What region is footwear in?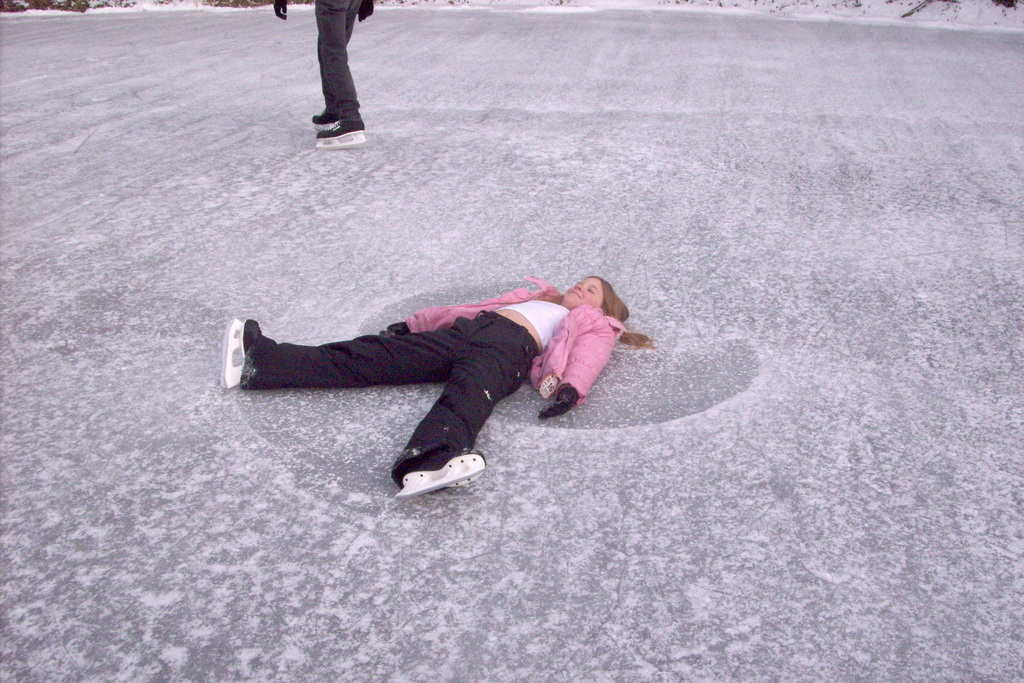
[312,111,333,124].
